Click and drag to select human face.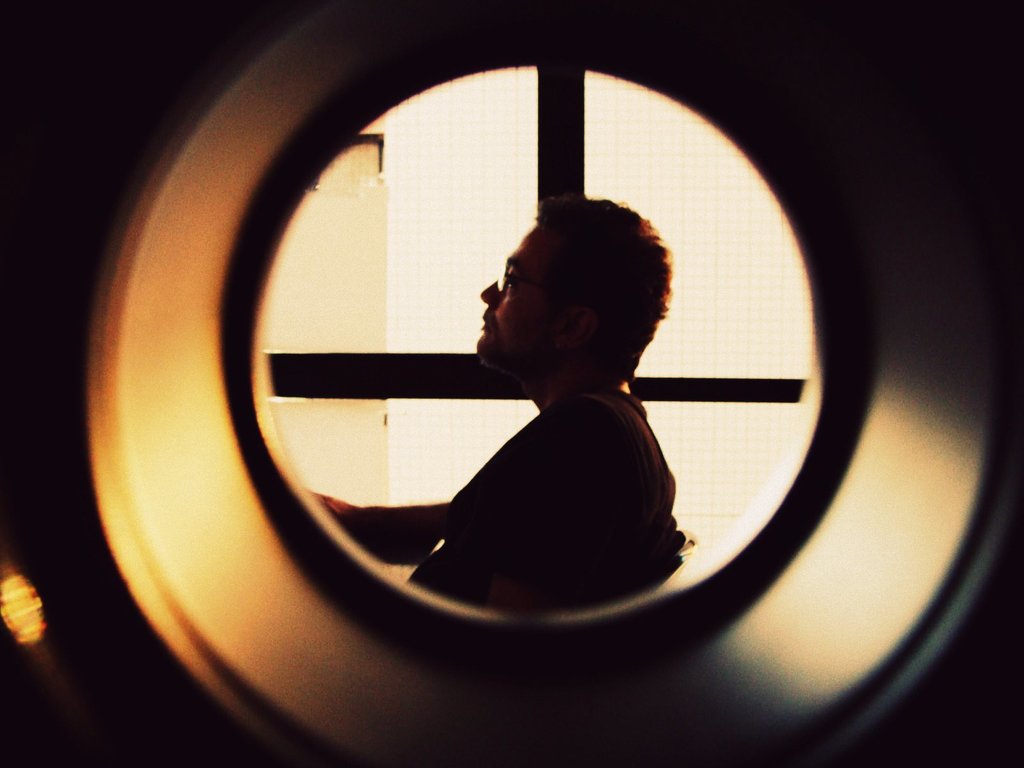
Selection: x1=474 y1=219 x2=562 y2=367.
